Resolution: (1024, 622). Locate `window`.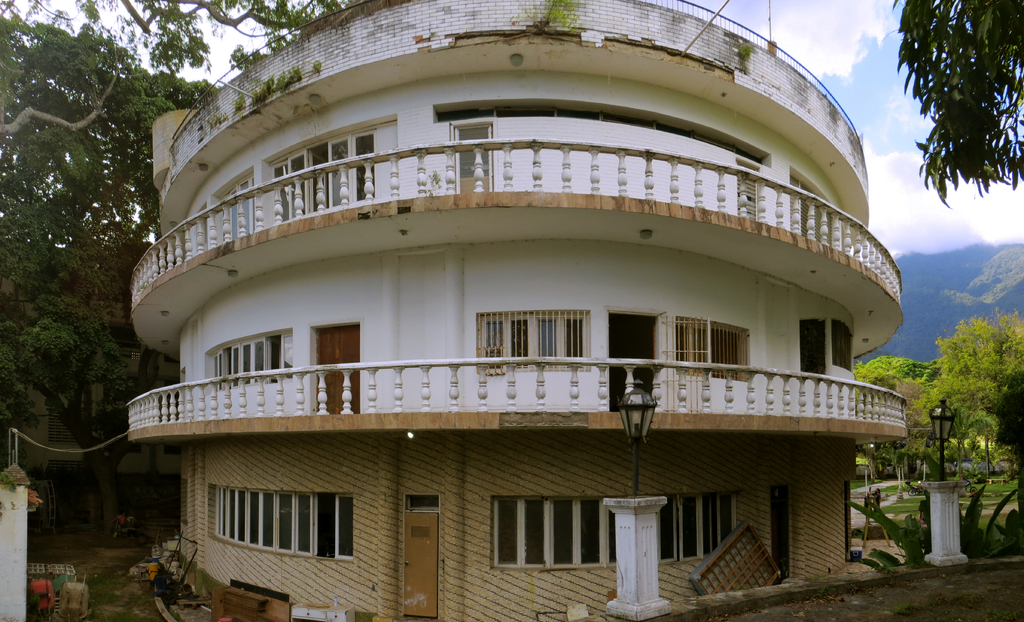
(left=267, top=488, right=351, bottom=553).
